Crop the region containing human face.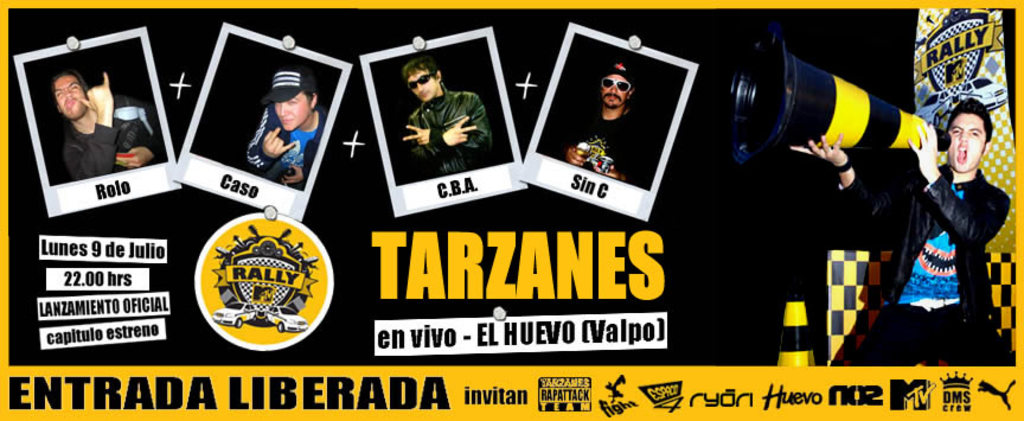
Crop region: BBox(951, 113, 987, 162).
